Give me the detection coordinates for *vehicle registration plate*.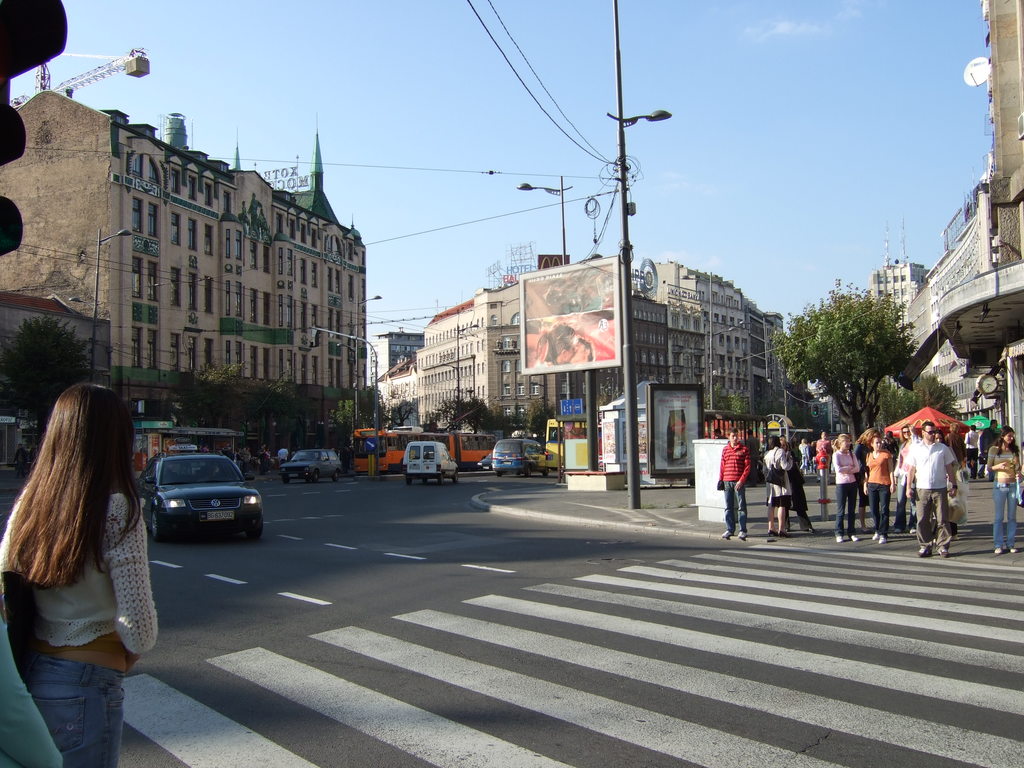
Rect(201, 509, 236, 520).
